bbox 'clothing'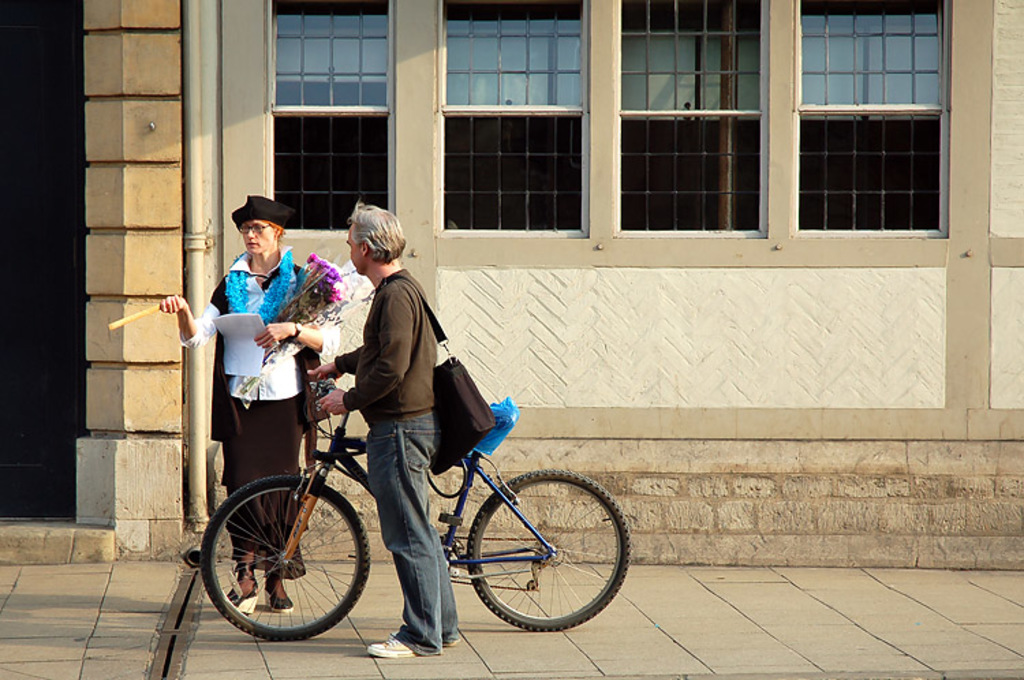
(344,262,441,421)
